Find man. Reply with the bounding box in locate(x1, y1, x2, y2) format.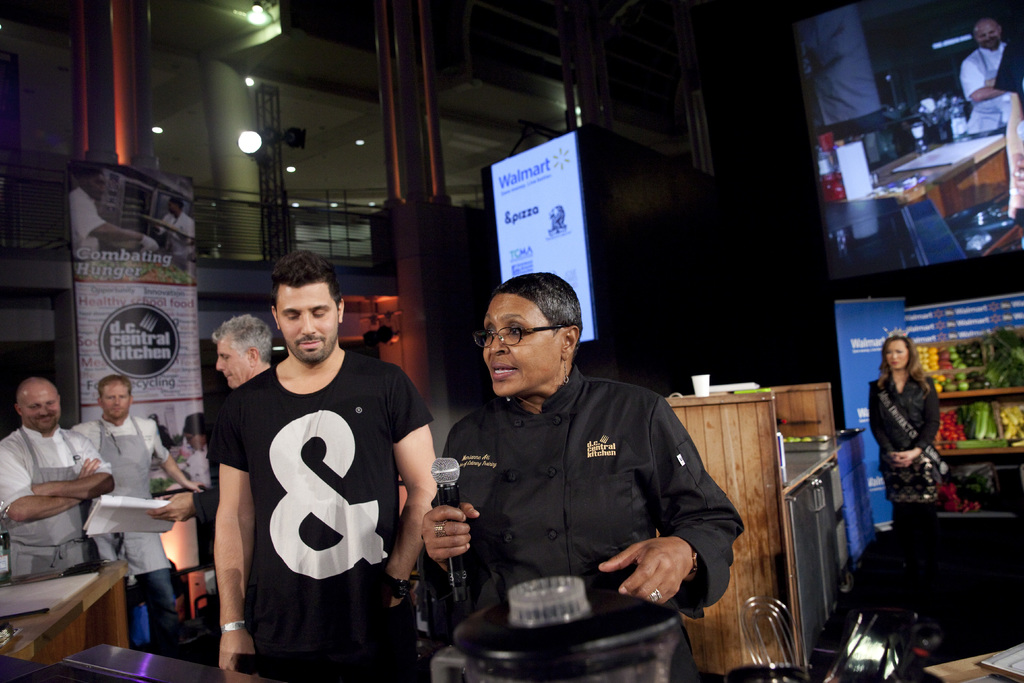
locate(67, 167, 161, 260).
